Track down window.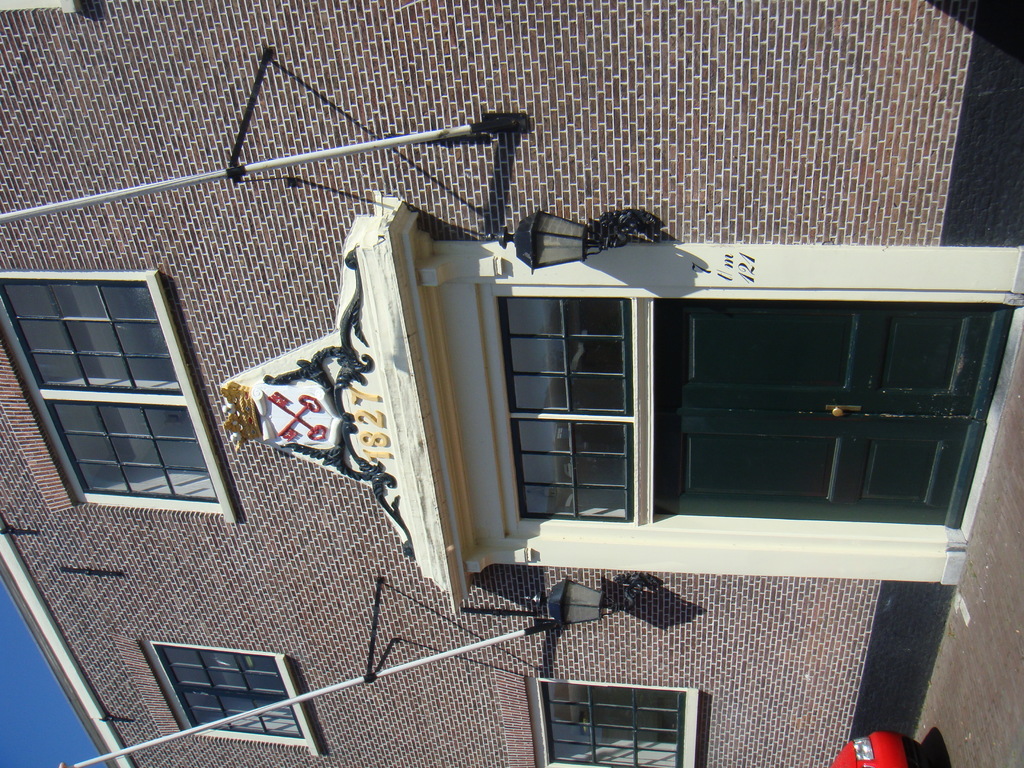
Tracked to [530, 680, 685, 767].
